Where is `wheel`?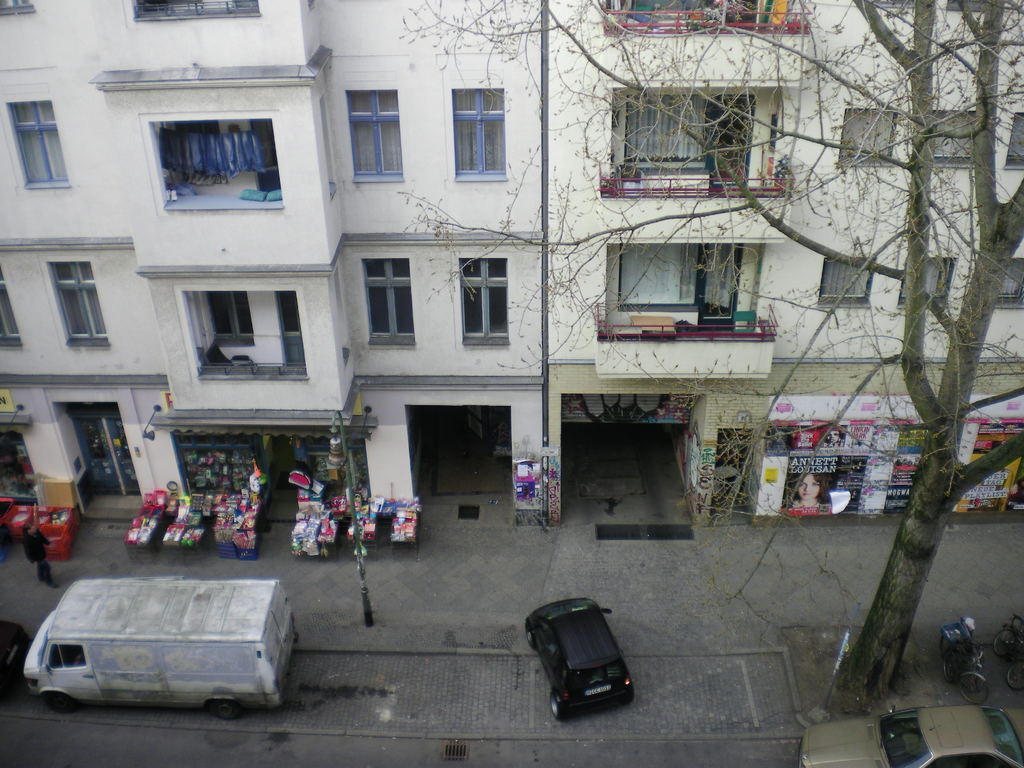
527 628 536 647.
